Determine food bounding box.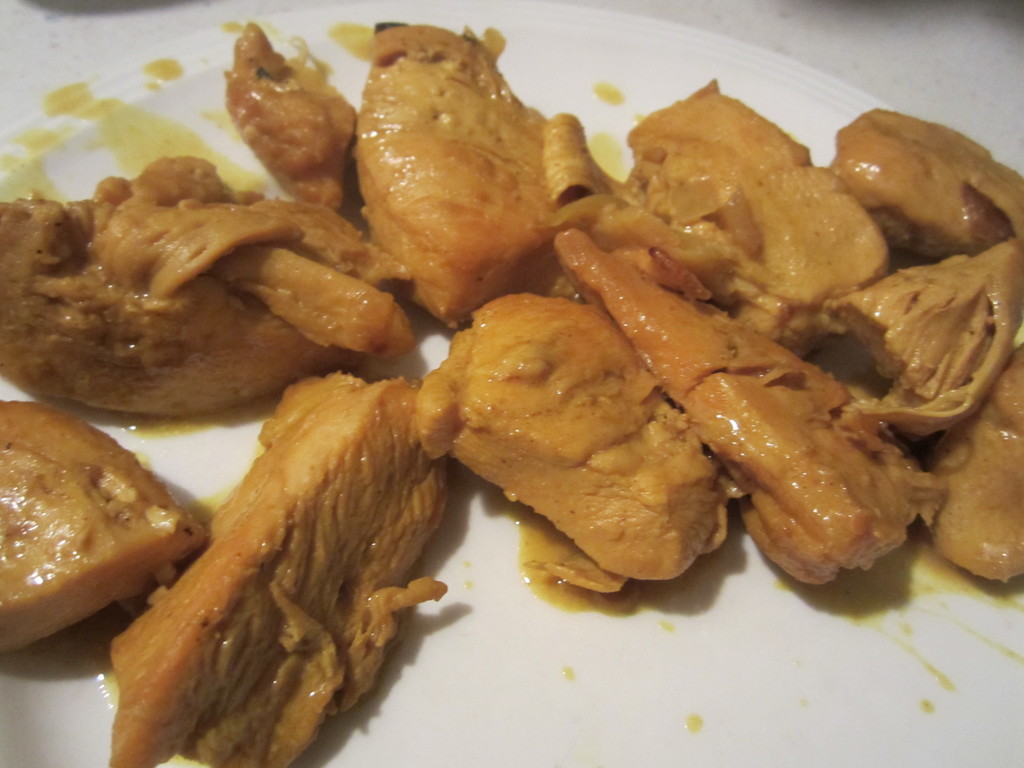
Determined: 105,373,448,767.
